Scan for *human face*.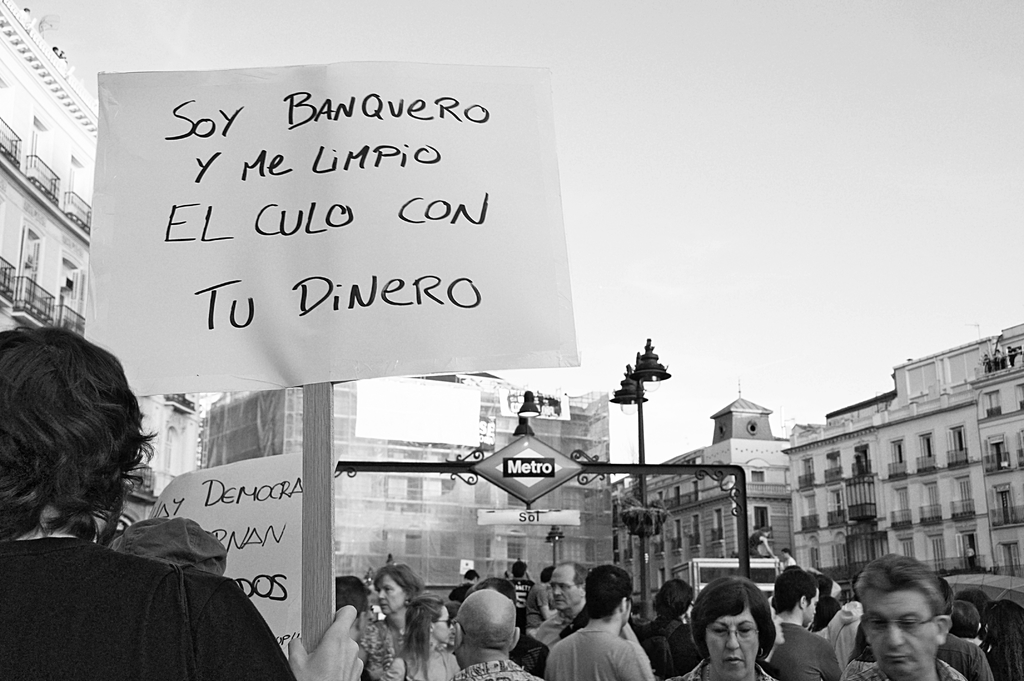
Scan result: x1=449, y1=614, x2=460, y2=645.
